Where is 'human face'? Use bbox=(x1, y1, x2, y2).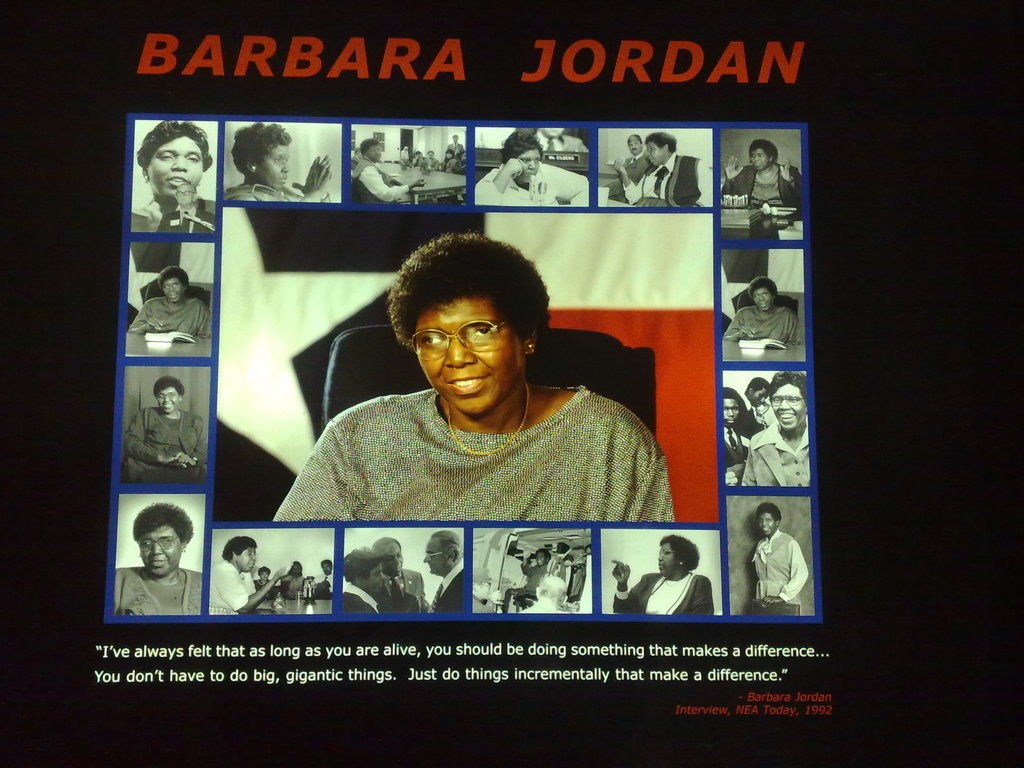
bbox=(653, 541, 682, 580).
